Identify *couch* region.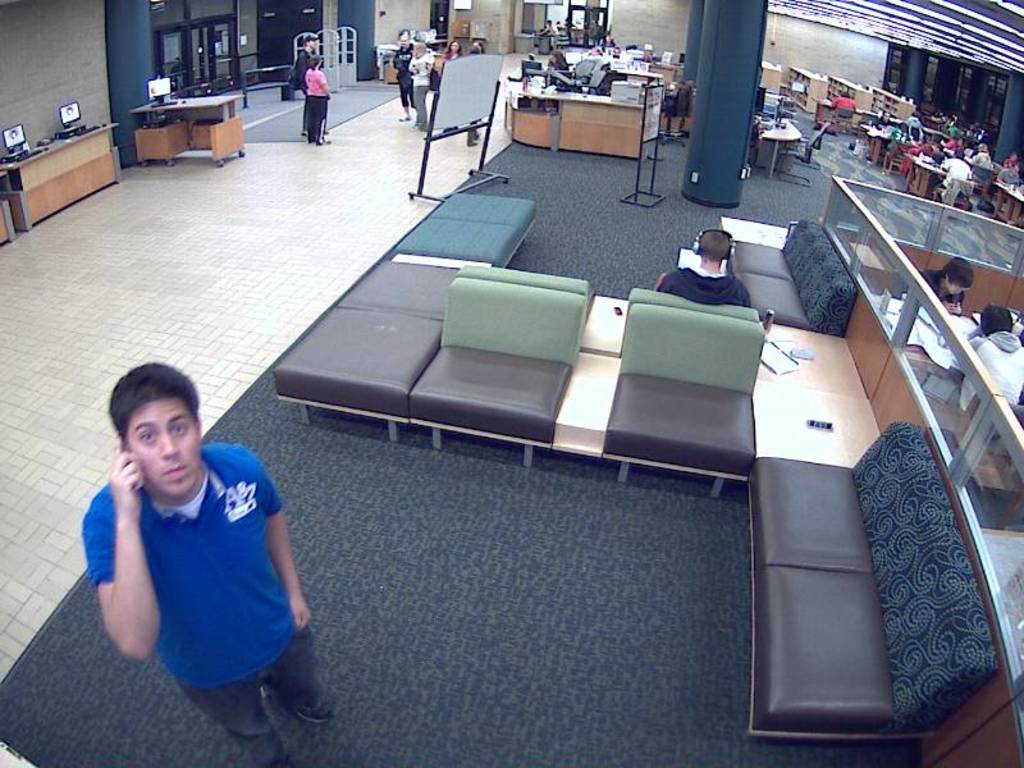
Region: [x1=264, y1=275, x2=764, y2=497].
